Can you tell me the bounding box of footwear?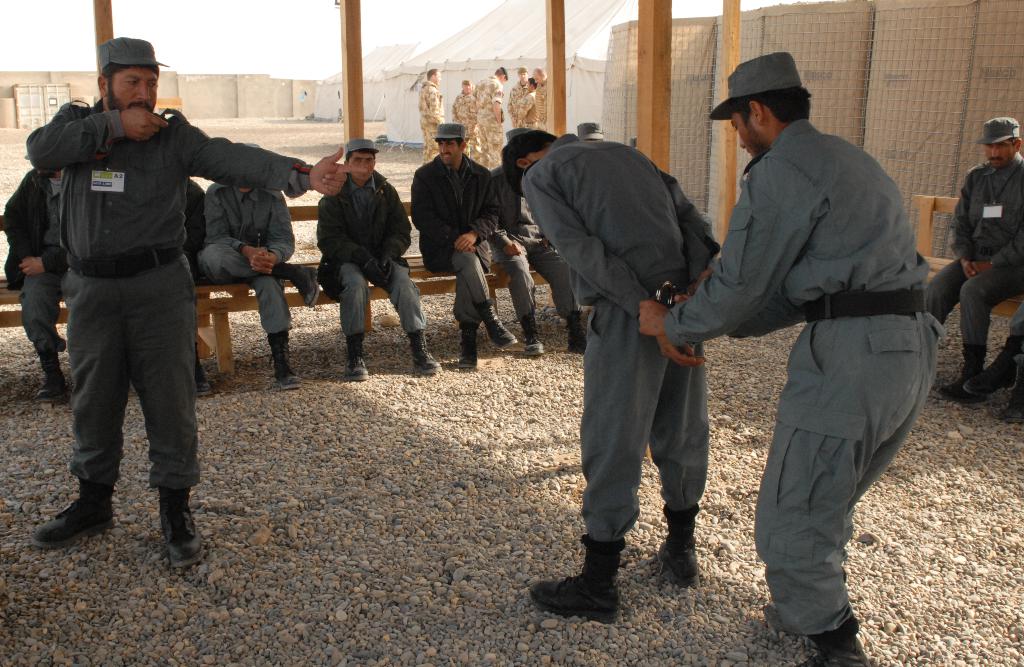
pyautogui.locateOnScreen(161, 486, 204, 570).
